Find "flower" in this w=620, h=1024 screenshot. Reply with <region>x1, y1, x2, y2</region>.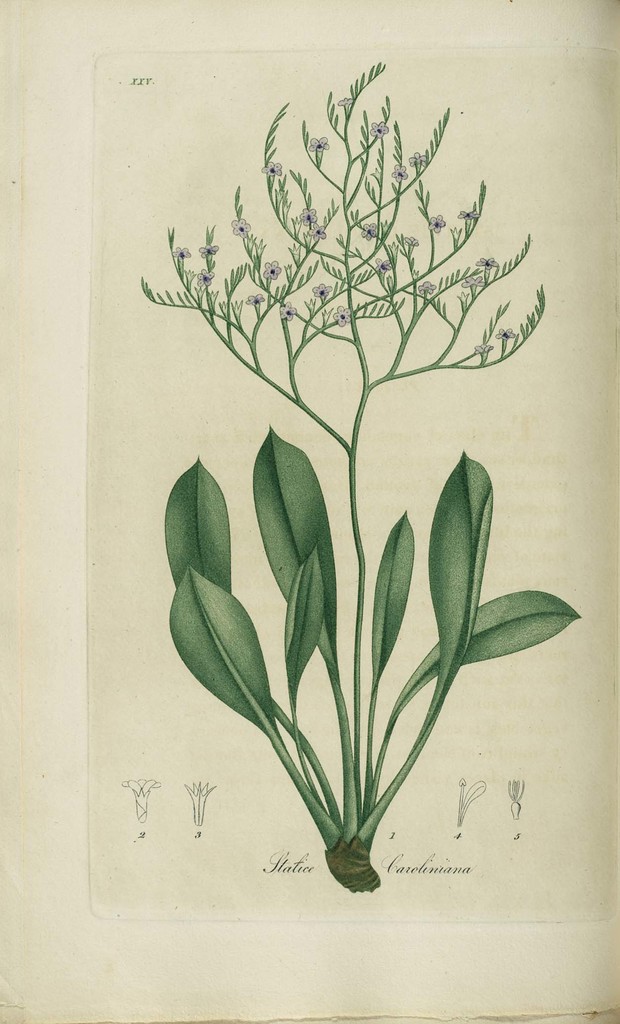
<region>300, 205, 321, 225</region>.
